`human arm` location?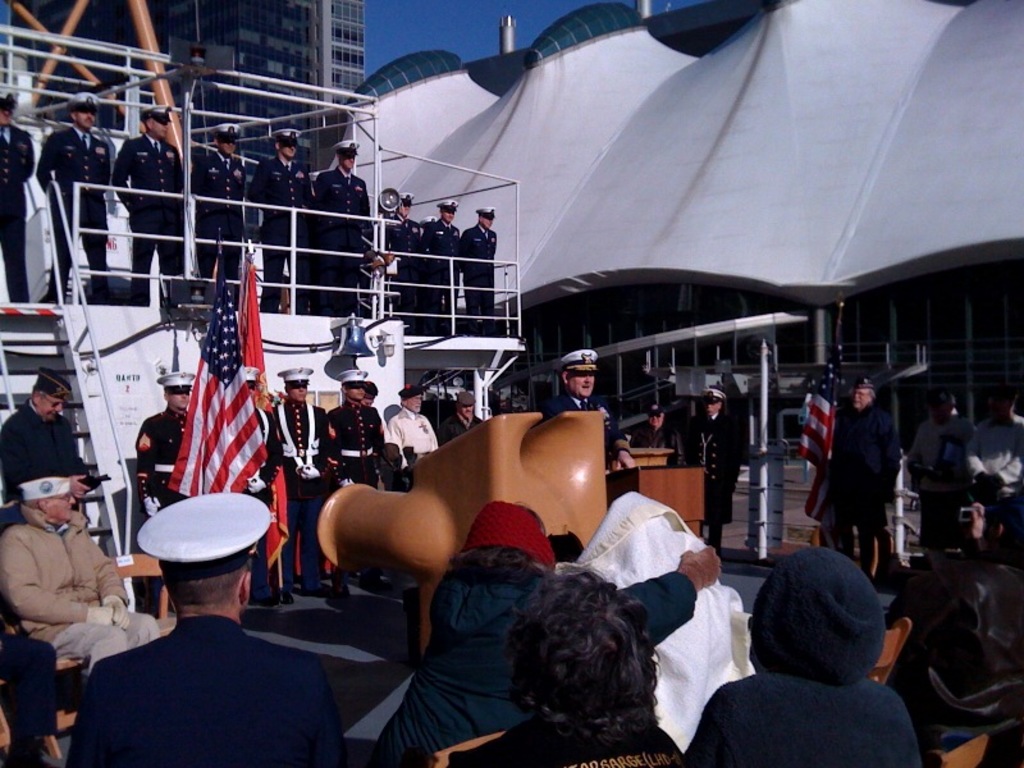
select_region(730, 426, 746, 490)
